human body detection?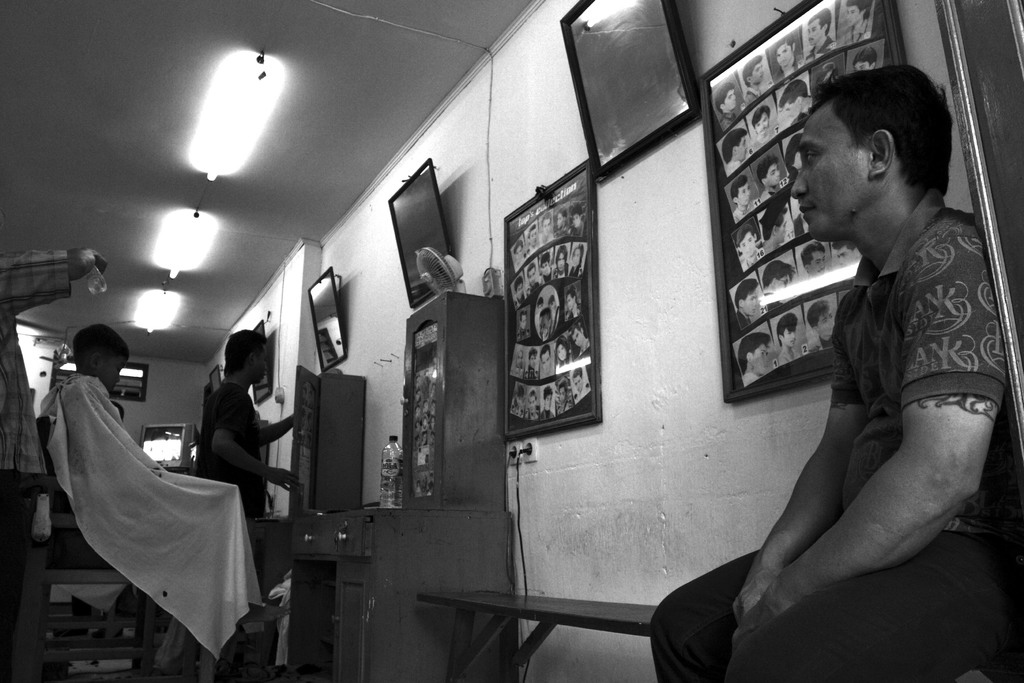
[556,375,572,413]
